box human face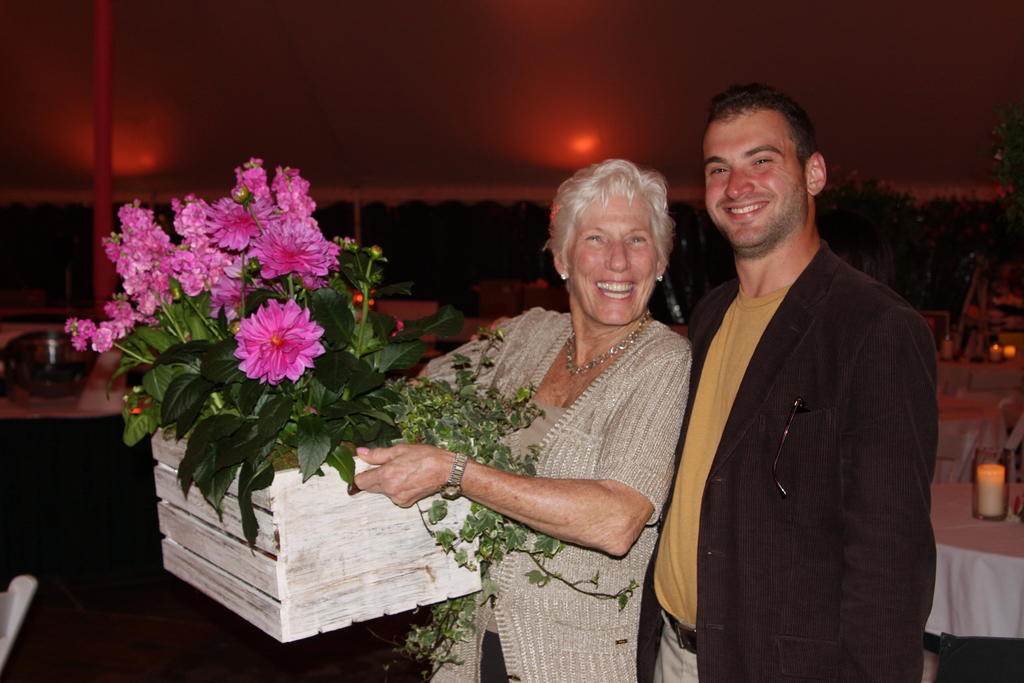
{"x1": 696, "y1": 101, "x2": 805, "y2": 253}
